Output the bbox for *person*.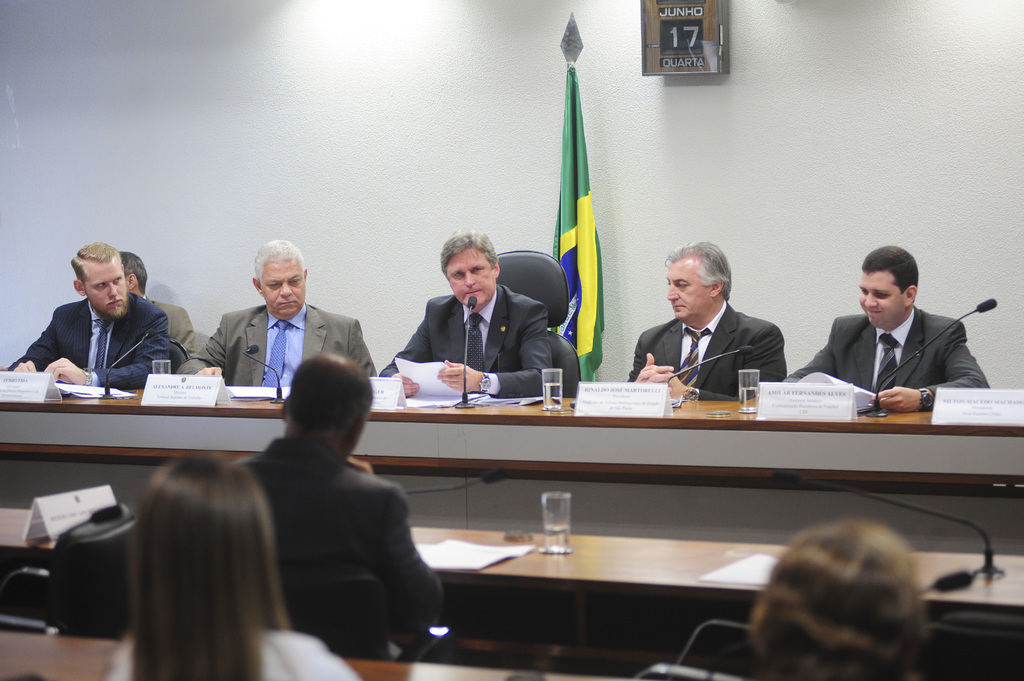
[x1=103, y1=453, x2=362, y2=680].
